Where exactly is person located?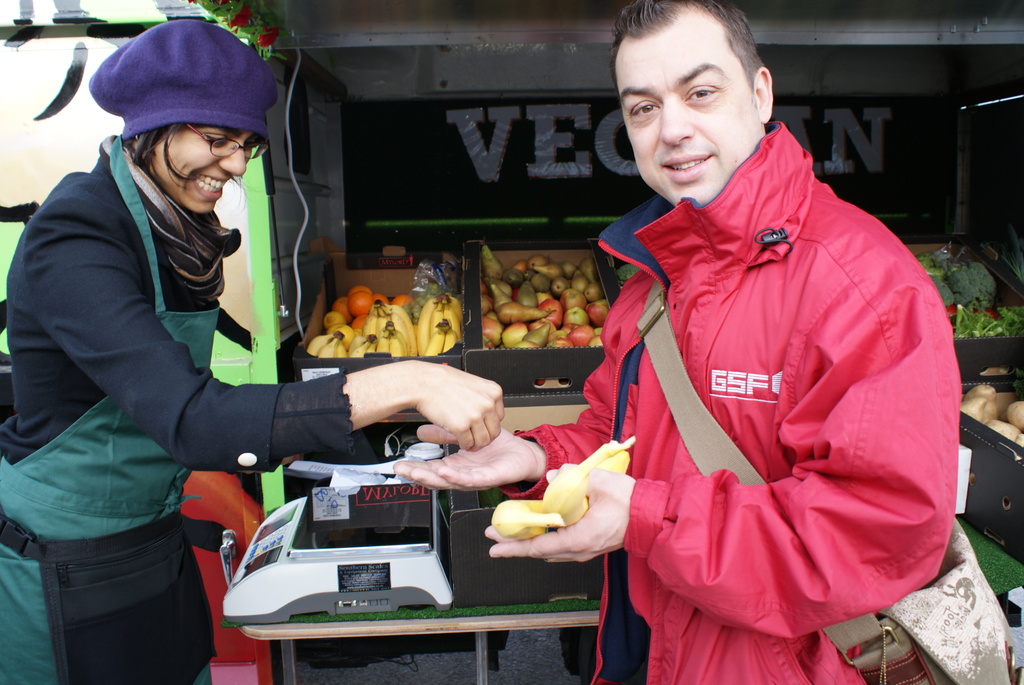
Its bounding box is (0,18,506,684).
